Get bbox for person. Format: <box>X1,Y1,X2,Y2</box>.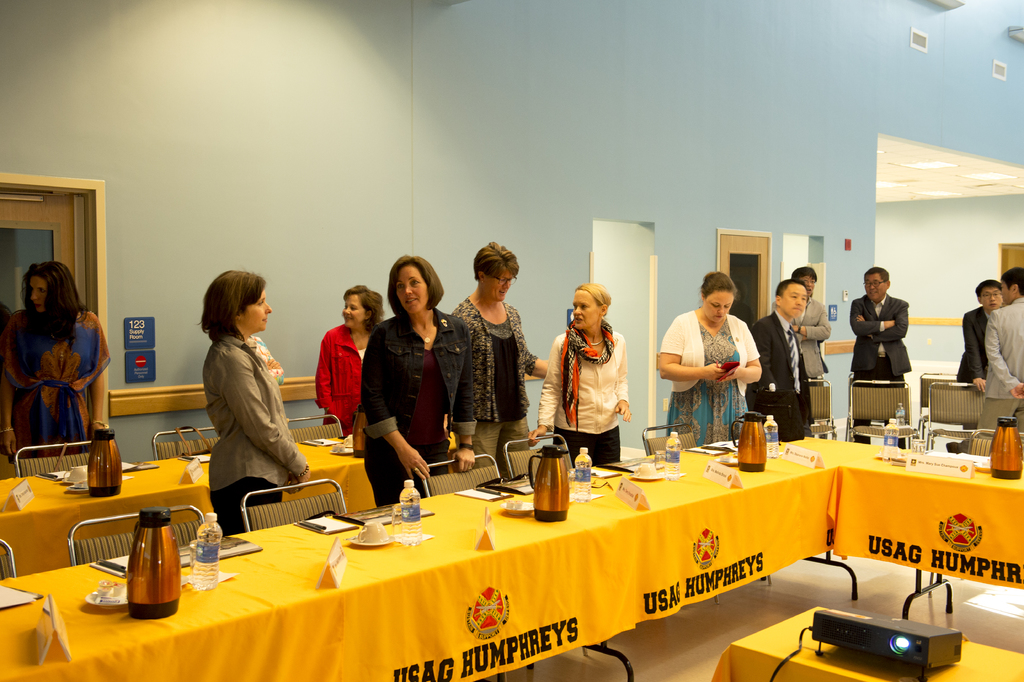
<box>199,267,319,539</box>.
